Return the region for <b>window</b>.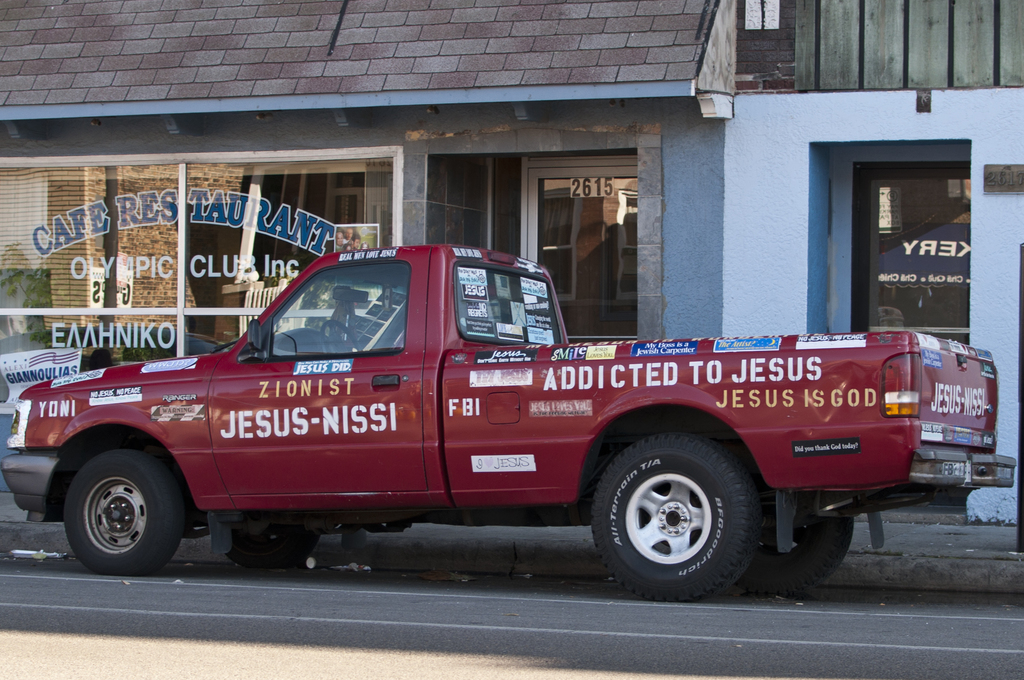
(x1=456, y1=263, x2=561, y2=339).
